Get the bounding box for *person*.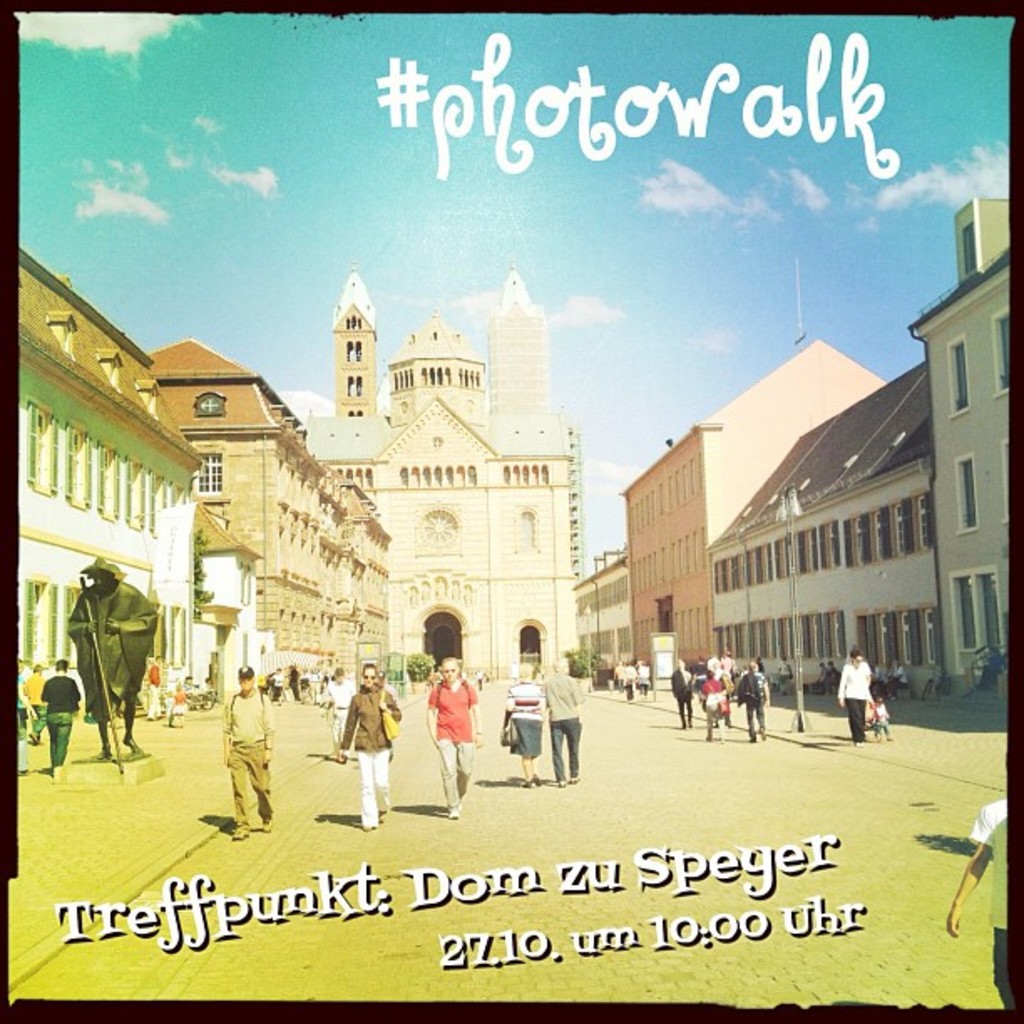
947/796/1016/1009.
